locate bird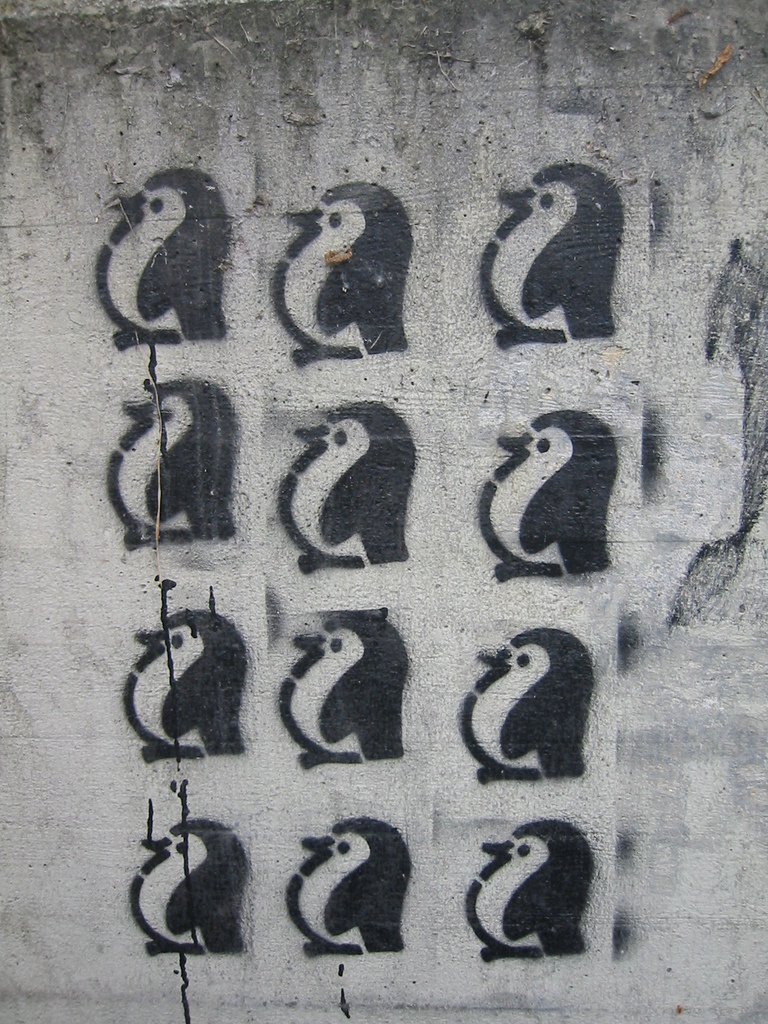
box=[273, 399, 419, 567]
